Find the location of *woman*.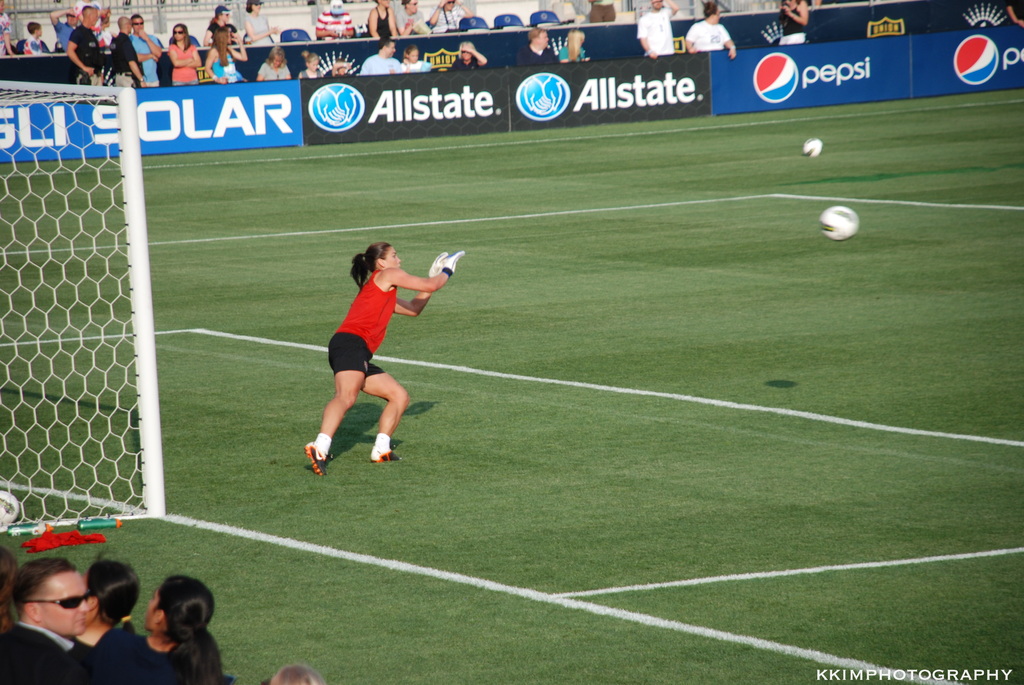
Location: 164/20/204/85.
